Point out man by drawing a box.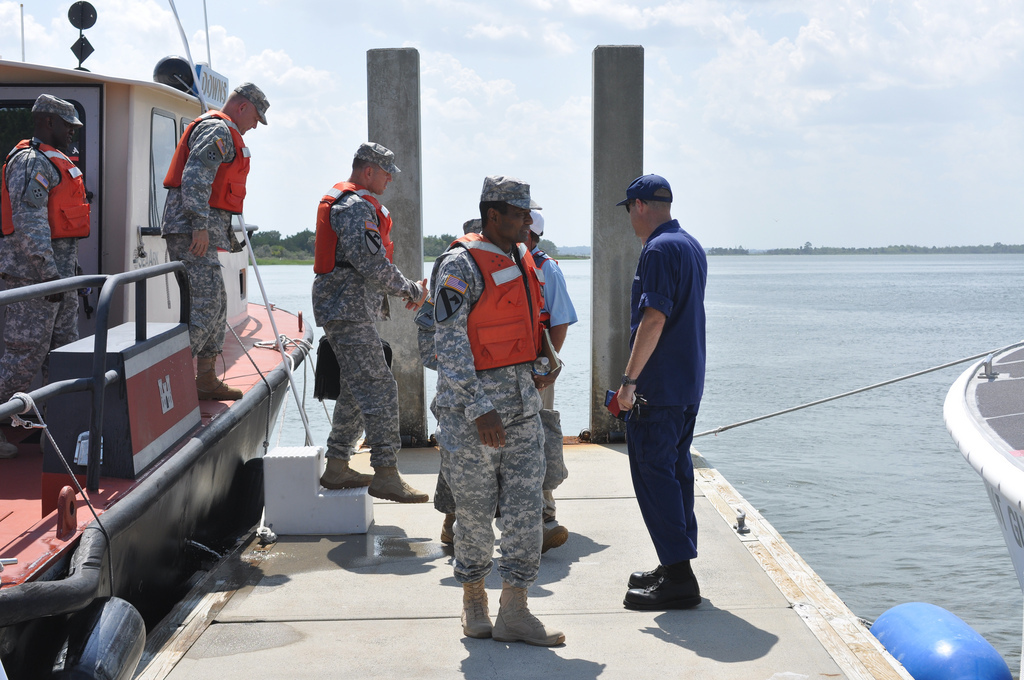
{"left": 0, "top": 93, "right": 92, "bottom": 465}.
